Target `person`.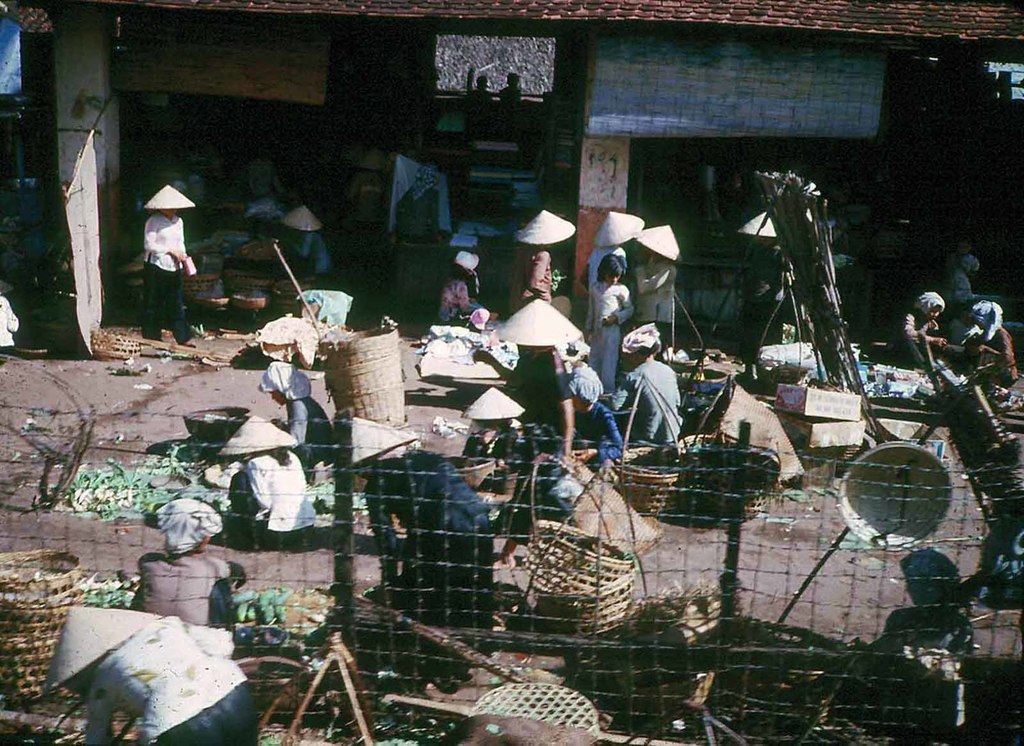
Target region: 437,250,488,329.
